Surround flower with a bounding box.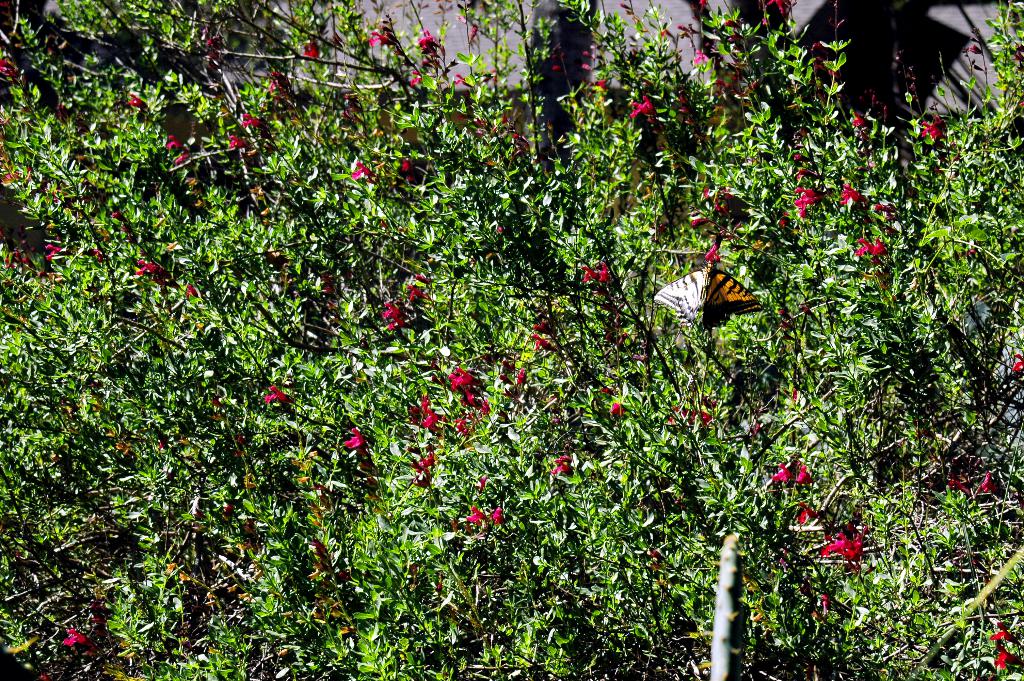
rect(387, 315, 404, 332).
